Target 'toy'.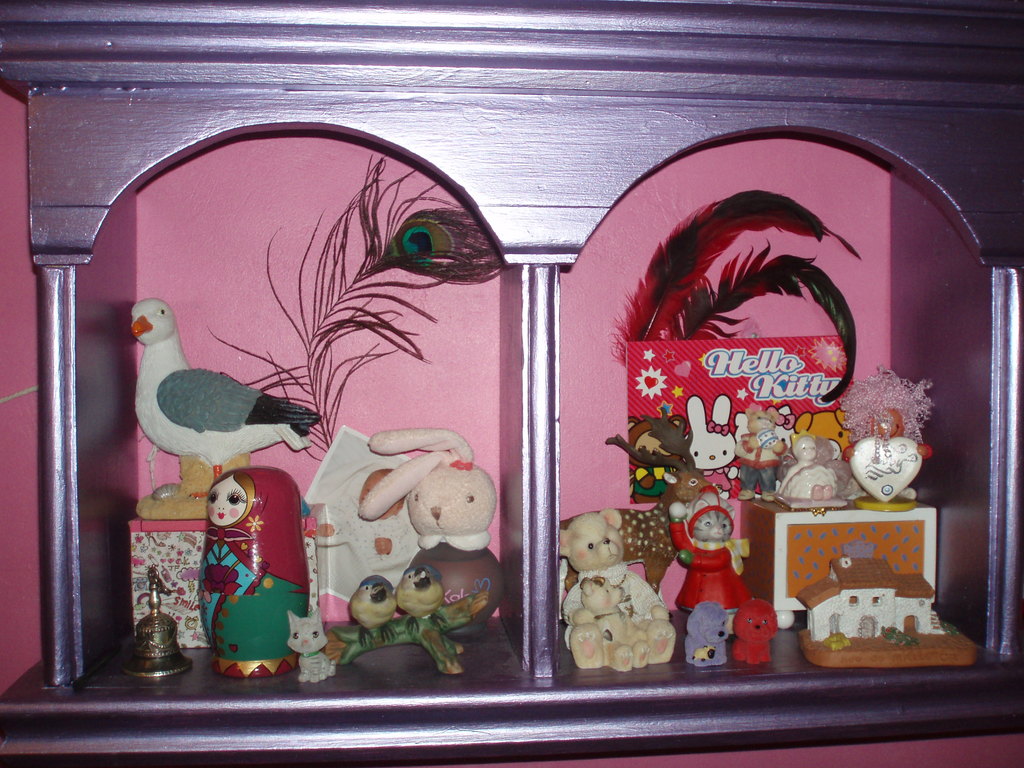
Target region: 286,609,337,682.
